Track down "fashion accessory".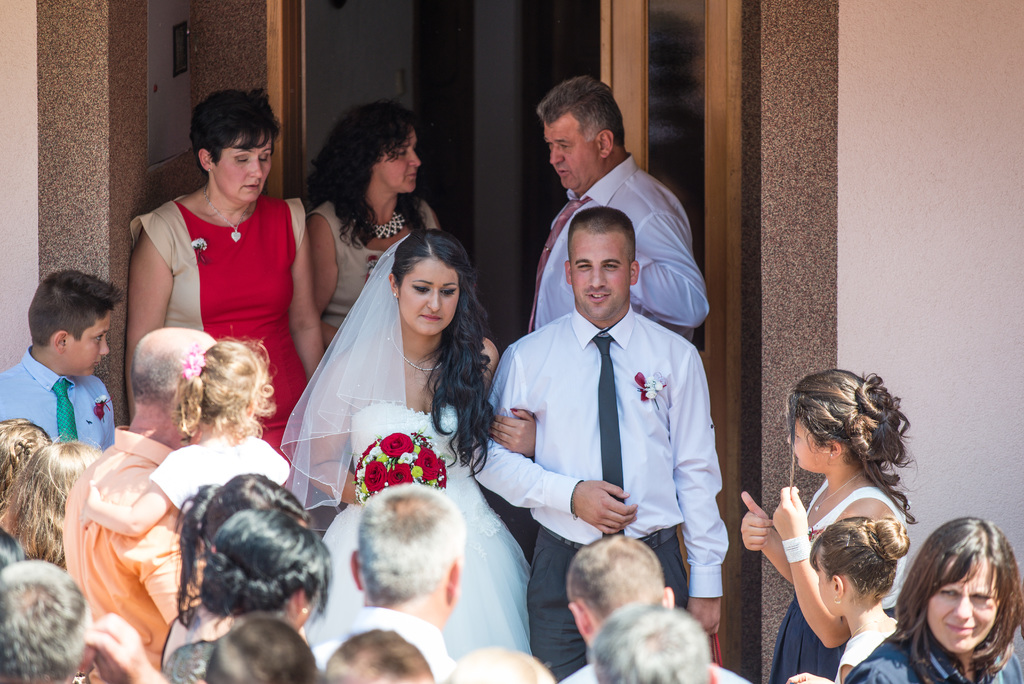
Tracked to {"x1": 209, "y1": 169, "x2": 212, "y2": 172}.
